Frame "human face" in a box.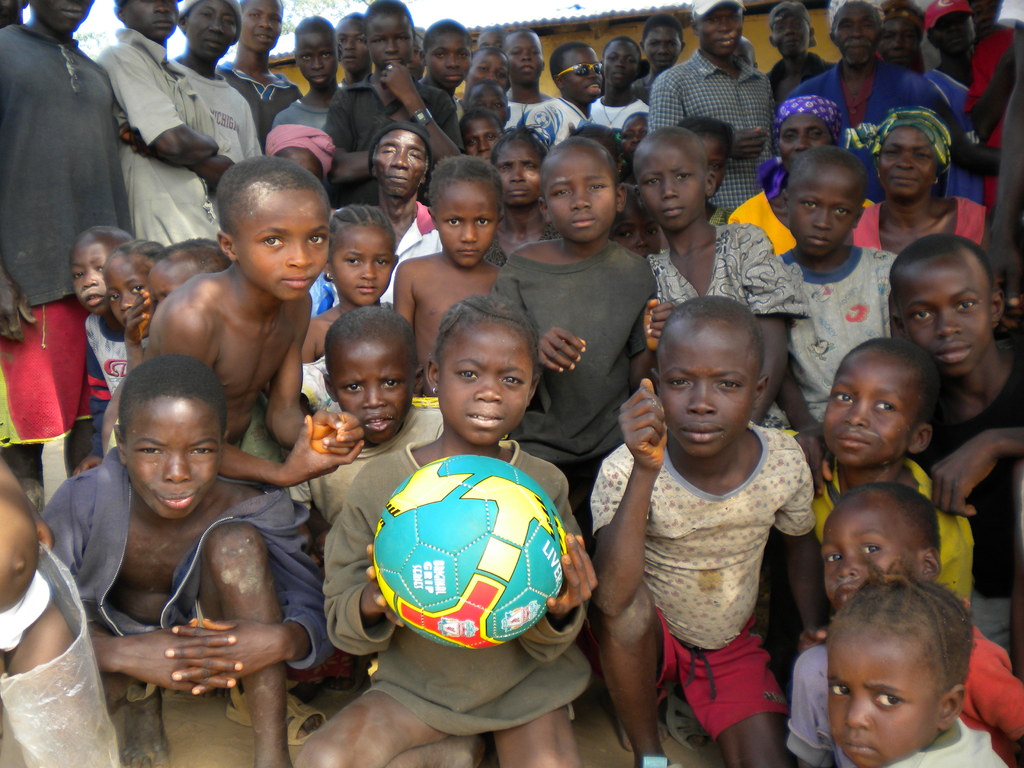
box=[650, 314, 746, 462].
